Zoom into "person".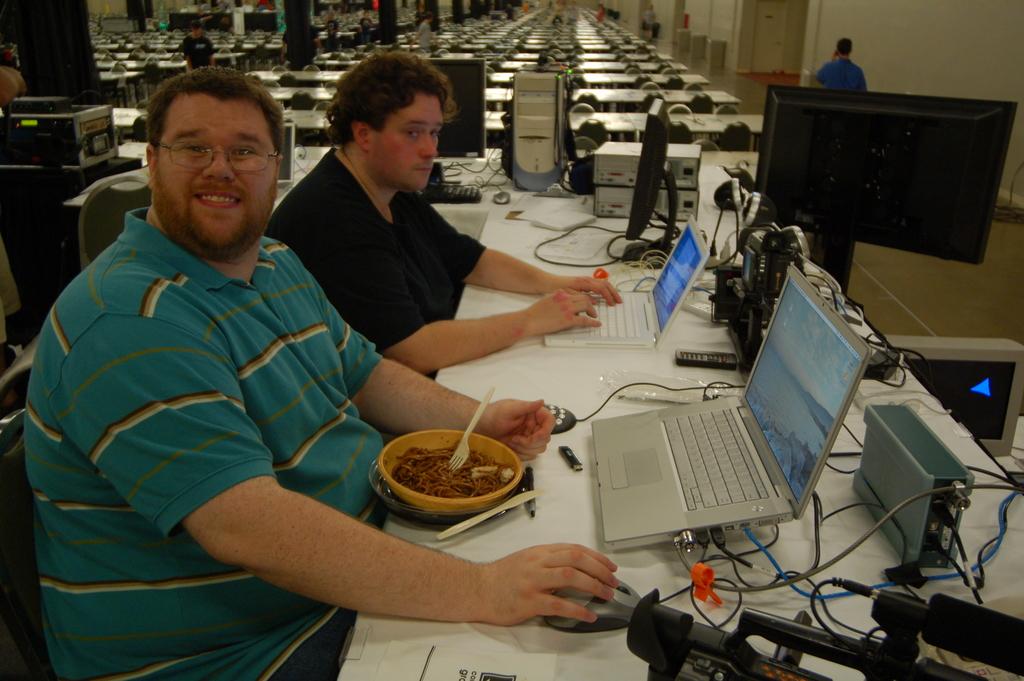
Zoom target: Rect(179, 18, 214, 69).
